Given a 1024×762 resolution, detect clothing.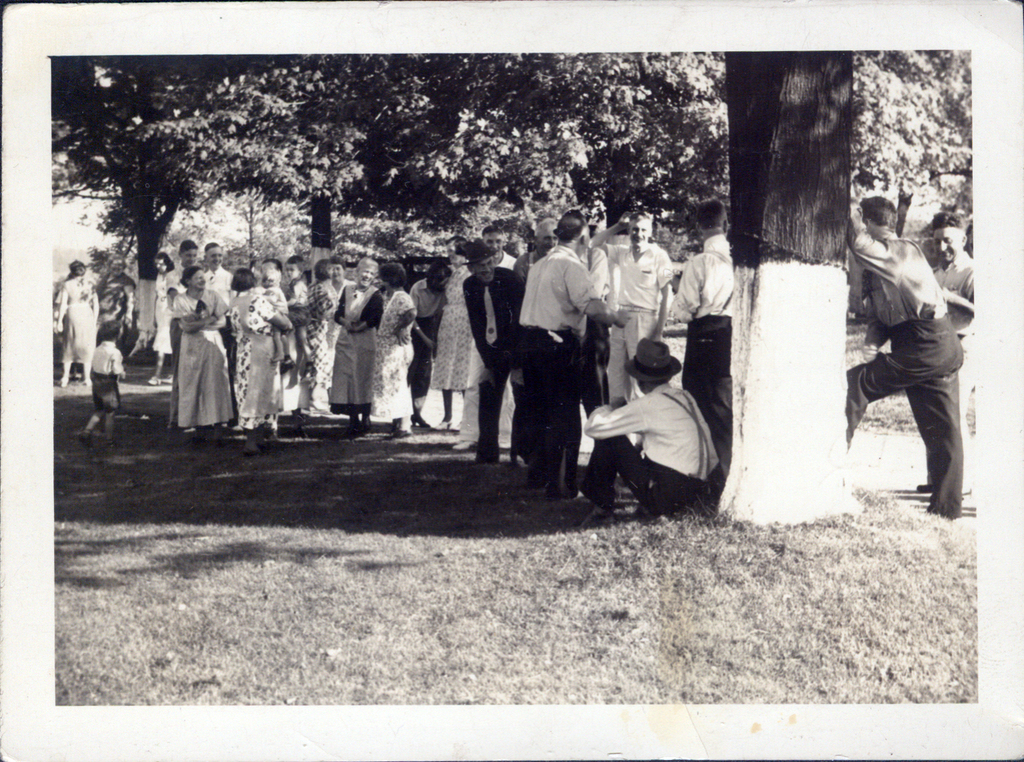
{"x1": 437, "y1": 264, "x2": 490, "y2": 398}.
